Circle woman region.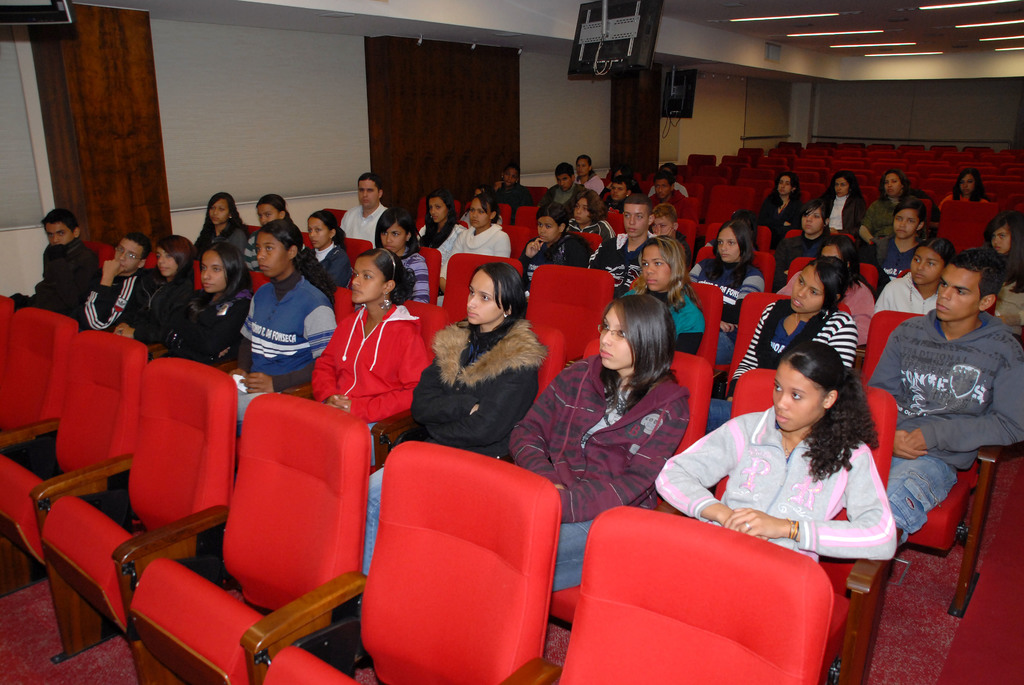
Region: 303/209/357/285.
